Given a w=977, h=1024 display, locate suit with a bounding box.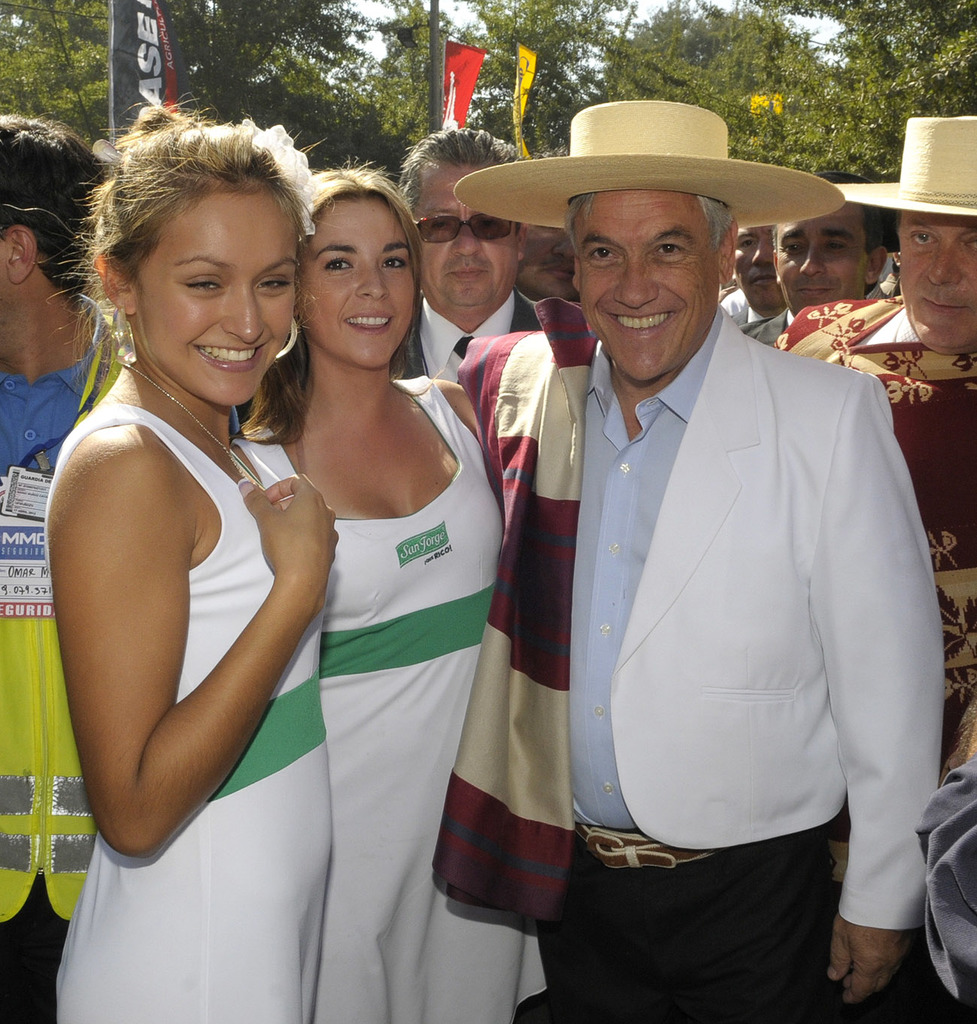
Located: bbox(386, 288, 551, 384).
